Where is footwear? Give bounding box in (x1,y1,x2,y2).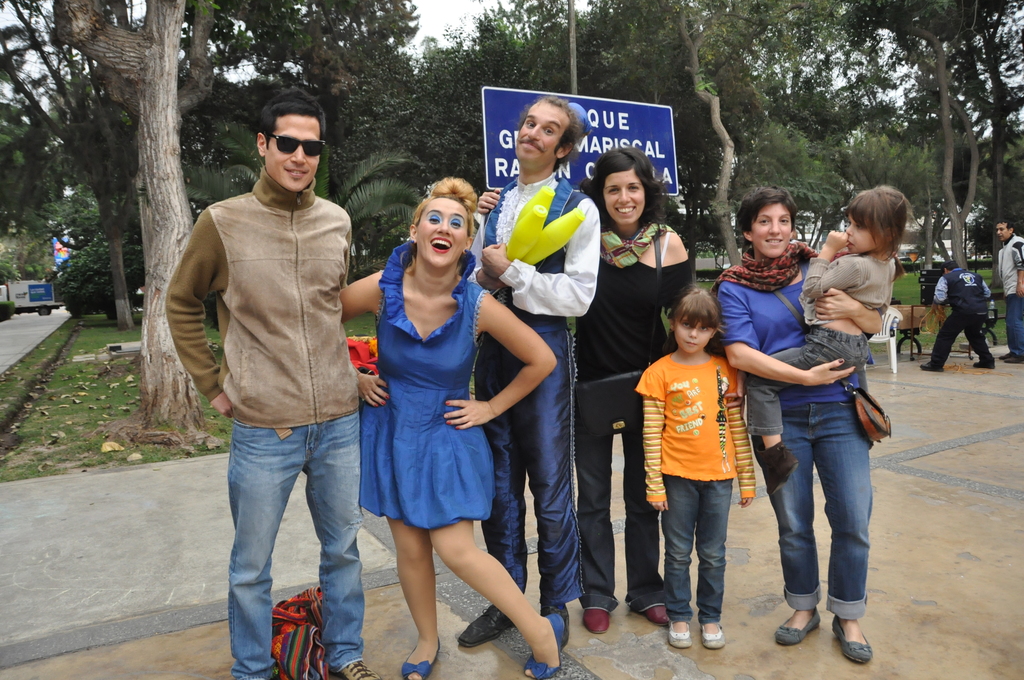
(916,360,950,370).
